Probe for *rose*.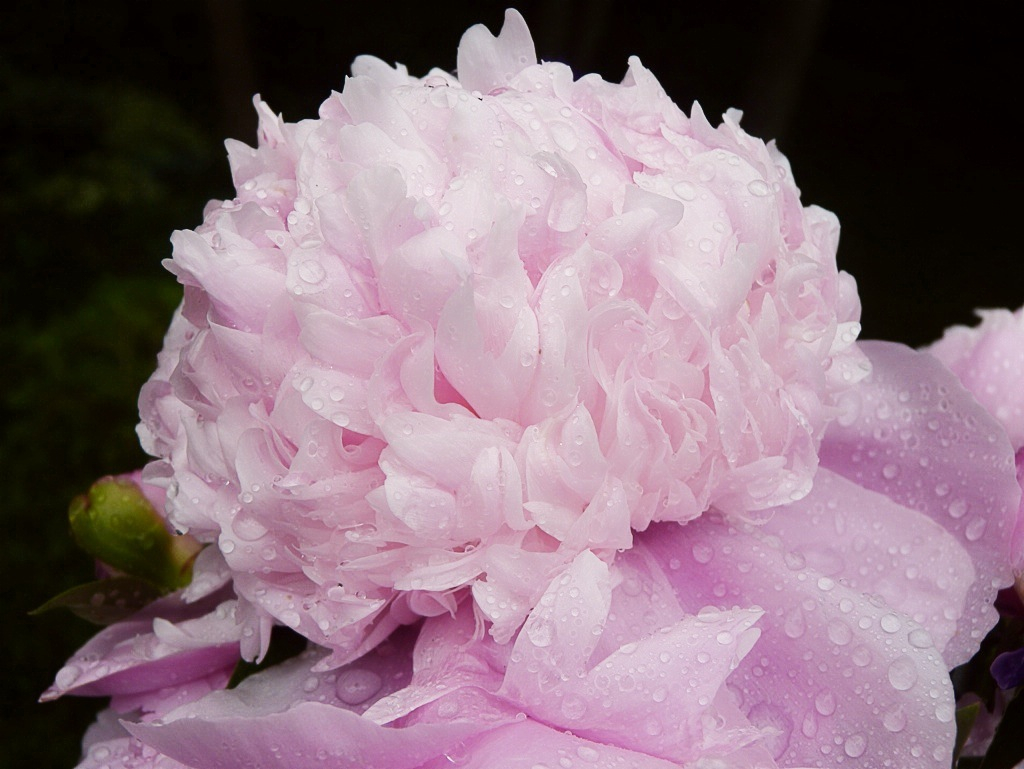
Probe result: detection(35, 6, 1023, 768).
